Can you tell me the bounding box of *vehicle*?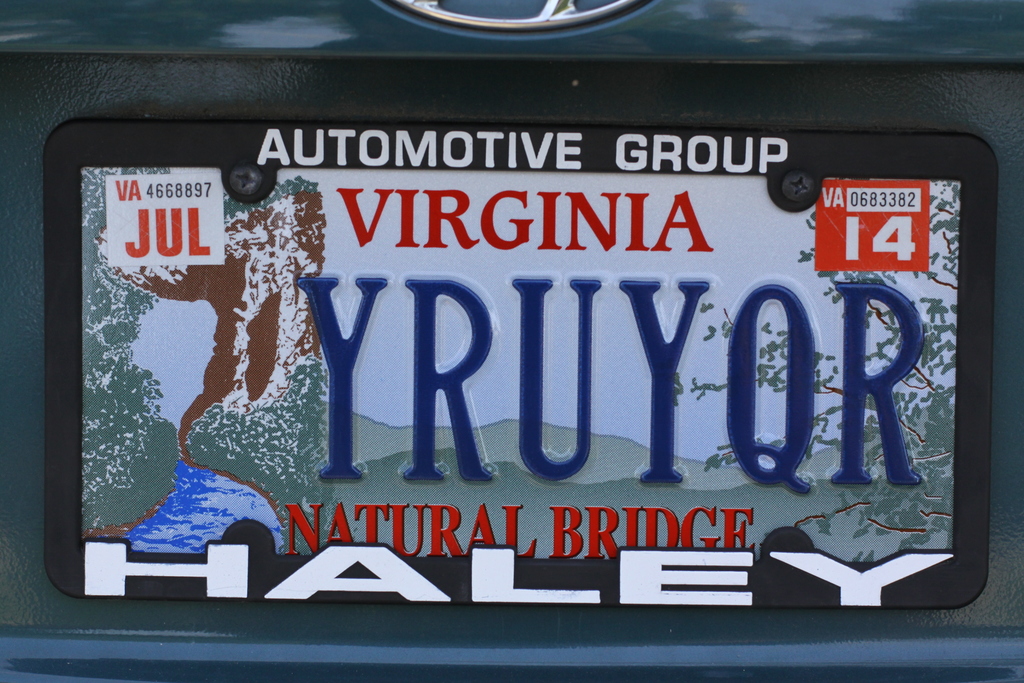
l=0, t=0, r=1023, b=682.
